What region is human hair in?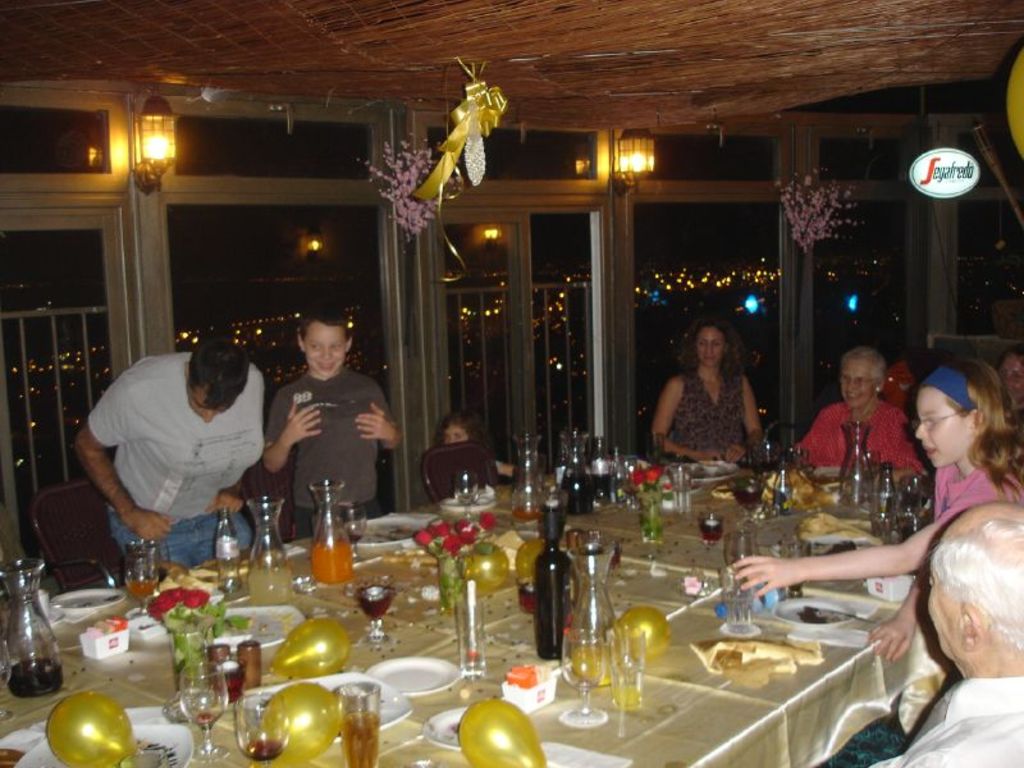
BBox(298, 306, 352, 344).
